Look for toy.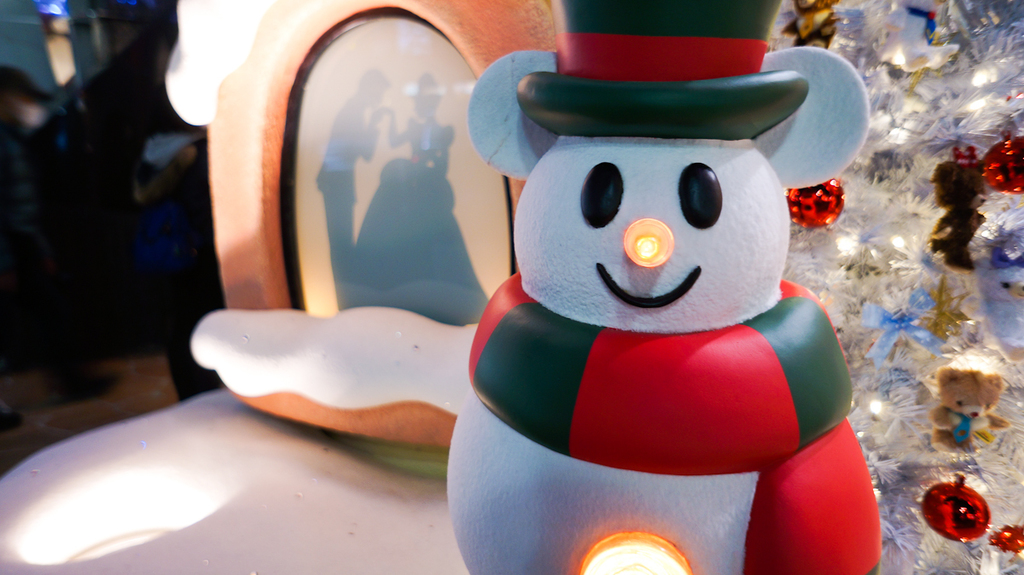
Found: 919, 472, 990, 546.
